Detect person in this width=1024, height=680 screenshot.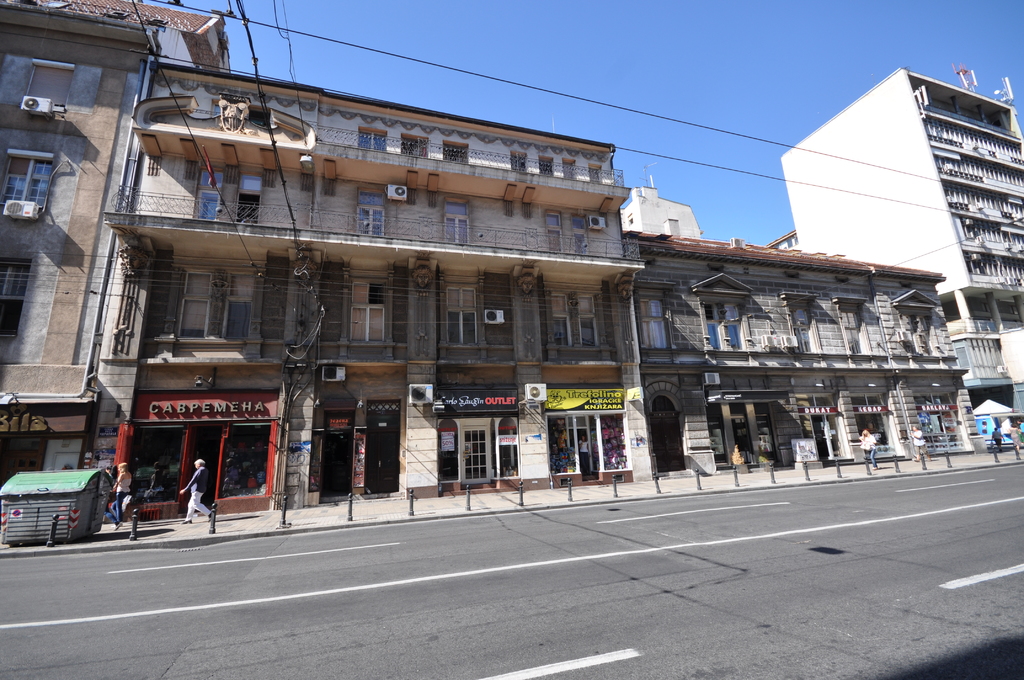
Detection: <region>861, 433, 881, 475</region>.
